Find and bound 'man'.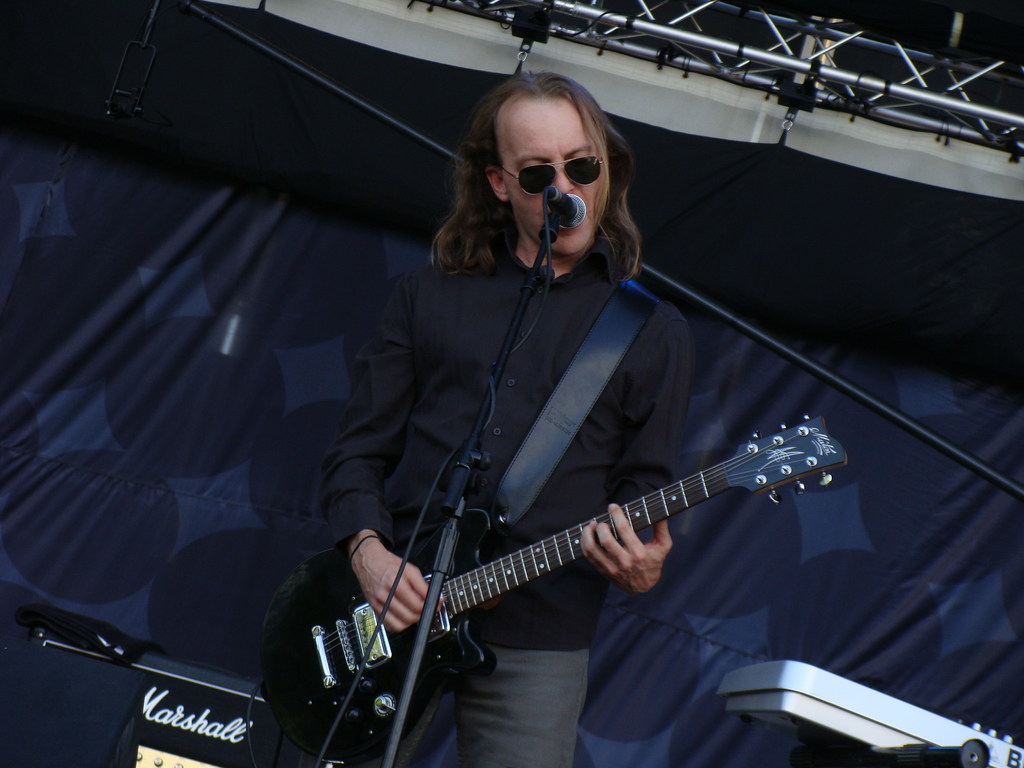
Bound: <box>275,70,691,766</box>.
